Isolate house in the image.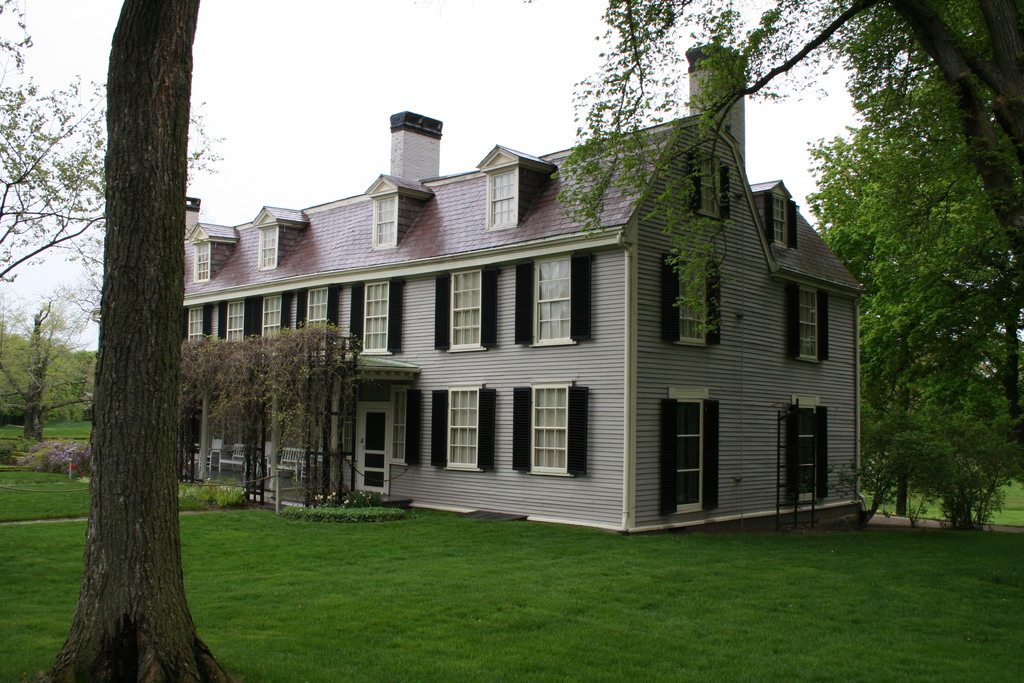
Isolated region: 195 111 876 552.
